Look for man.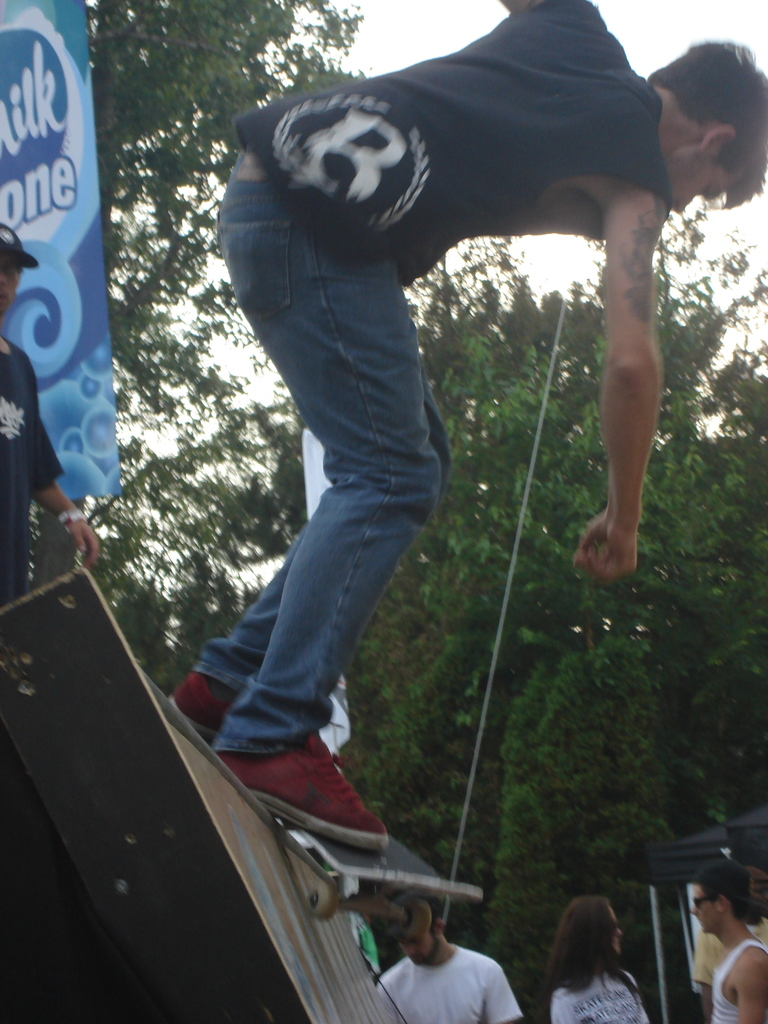
Found: <box>378,900,551,1023</box>.
